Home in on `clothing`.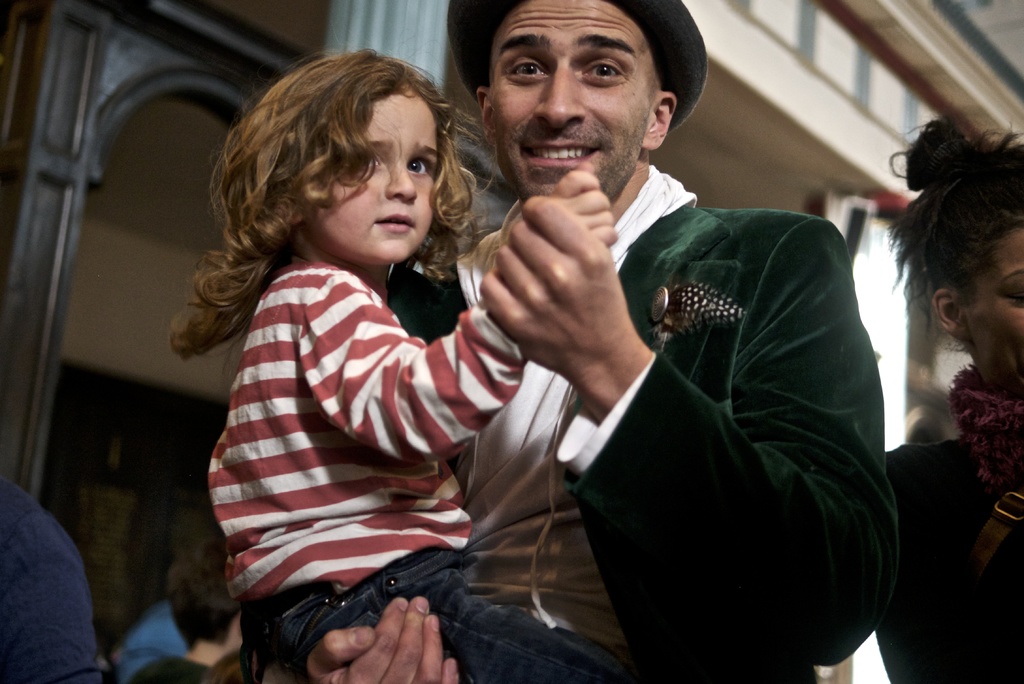
Homed in at 874/368/1023/683.
